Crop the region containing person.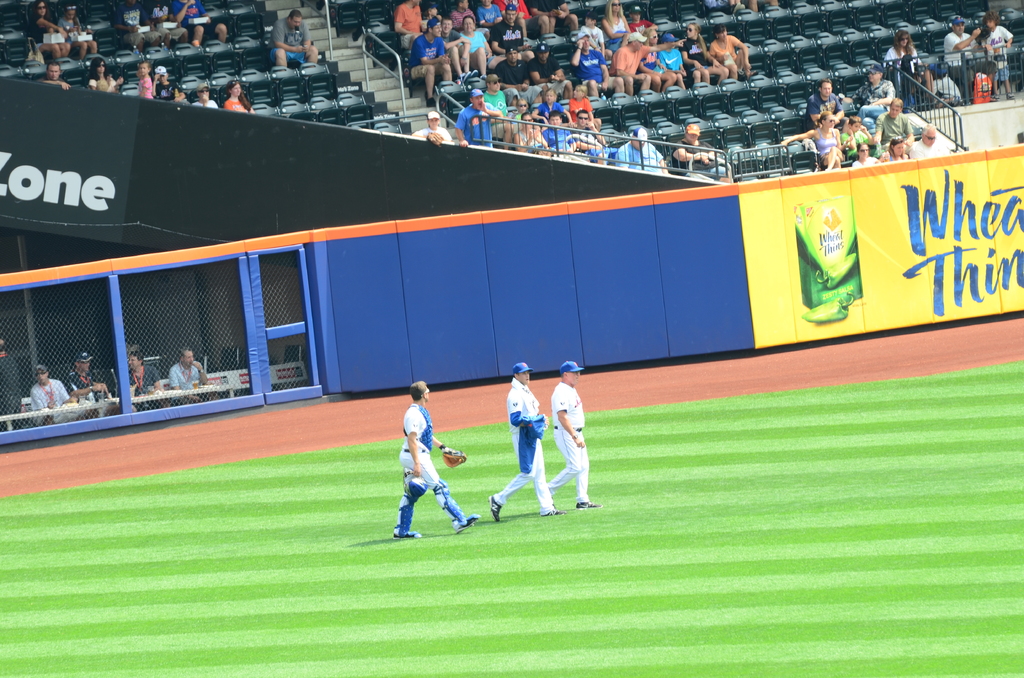
Crop region: 939 16 990 96.
